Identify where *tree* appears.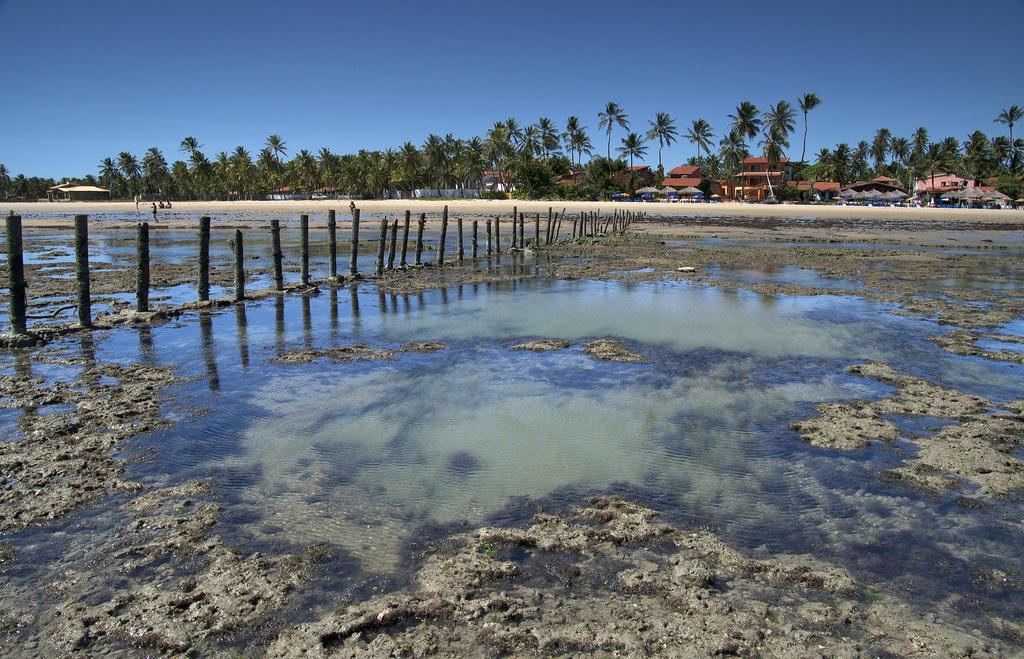
Appears at Rect(708, 134, 749, 202).
